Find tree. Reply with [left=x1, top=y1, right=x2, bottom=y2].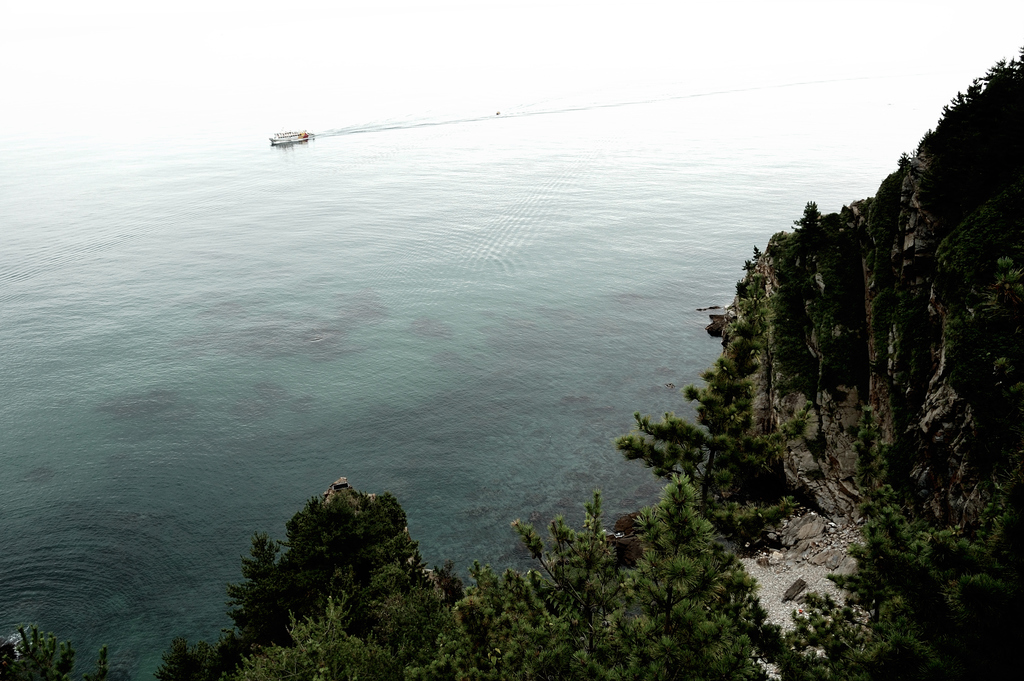
[left=609, top=408, right=754, bottom=482].
